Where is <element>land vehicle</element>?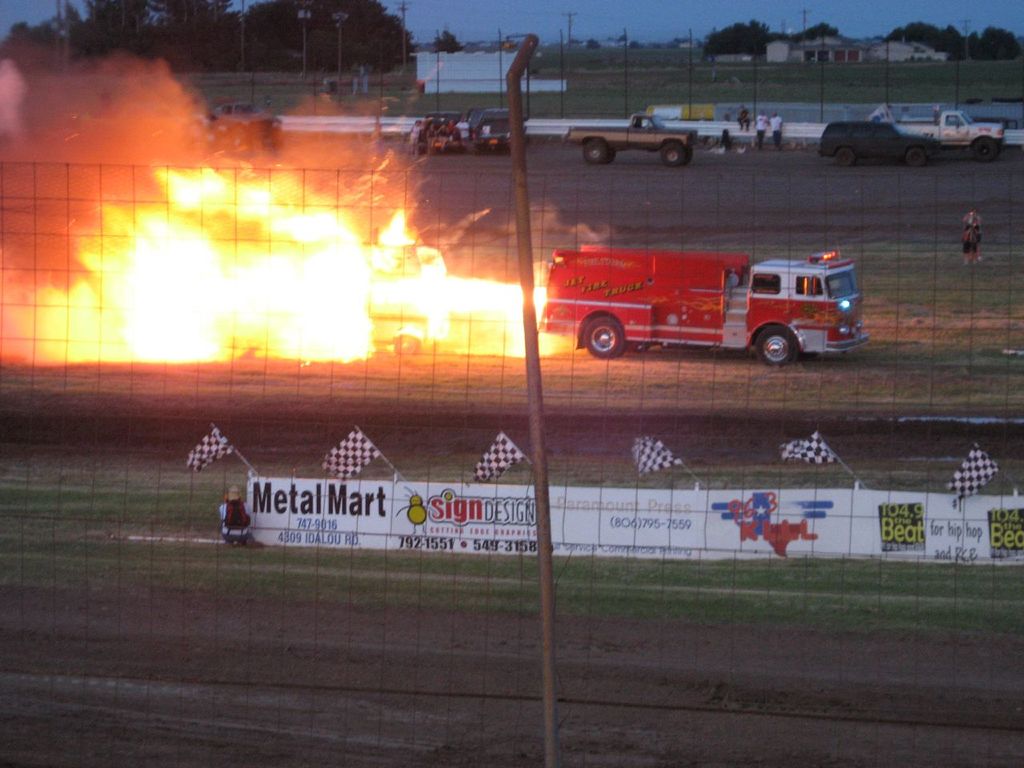
[x1=891, y1=110, x2=1002, y2=158].
